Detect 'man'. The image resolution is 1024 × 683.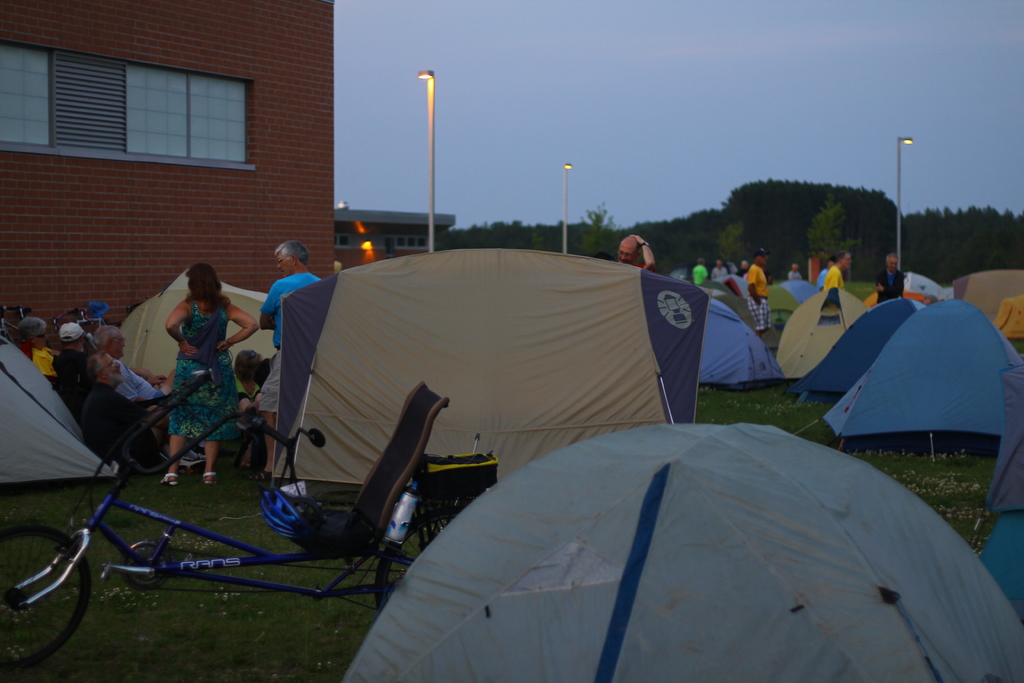
244:240:321:481.
